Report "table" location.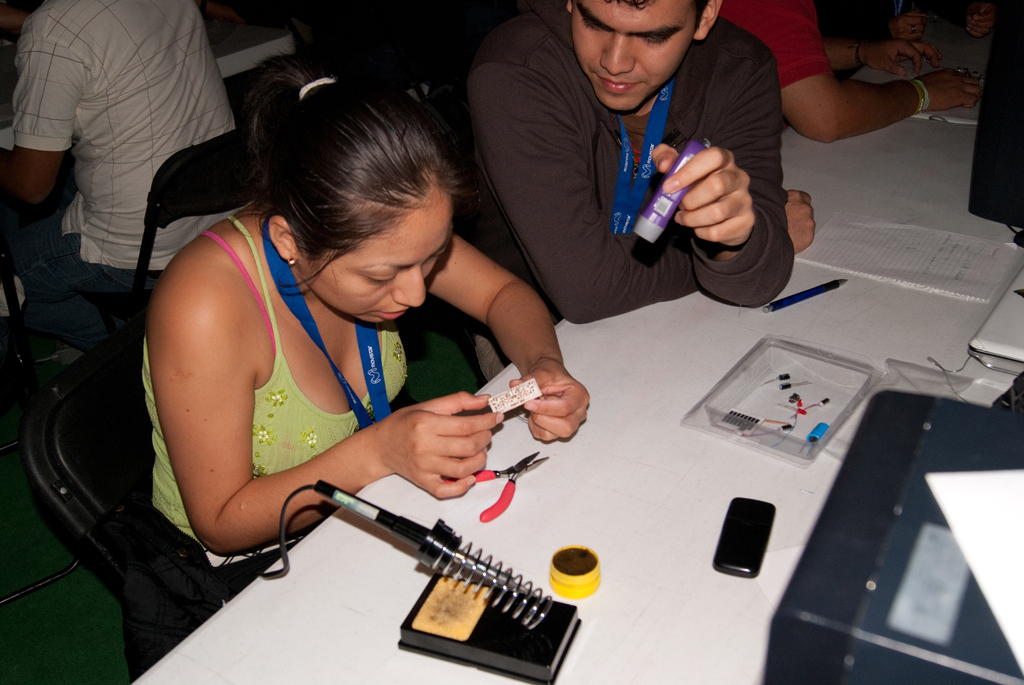
Report: 0/17/304/331.
